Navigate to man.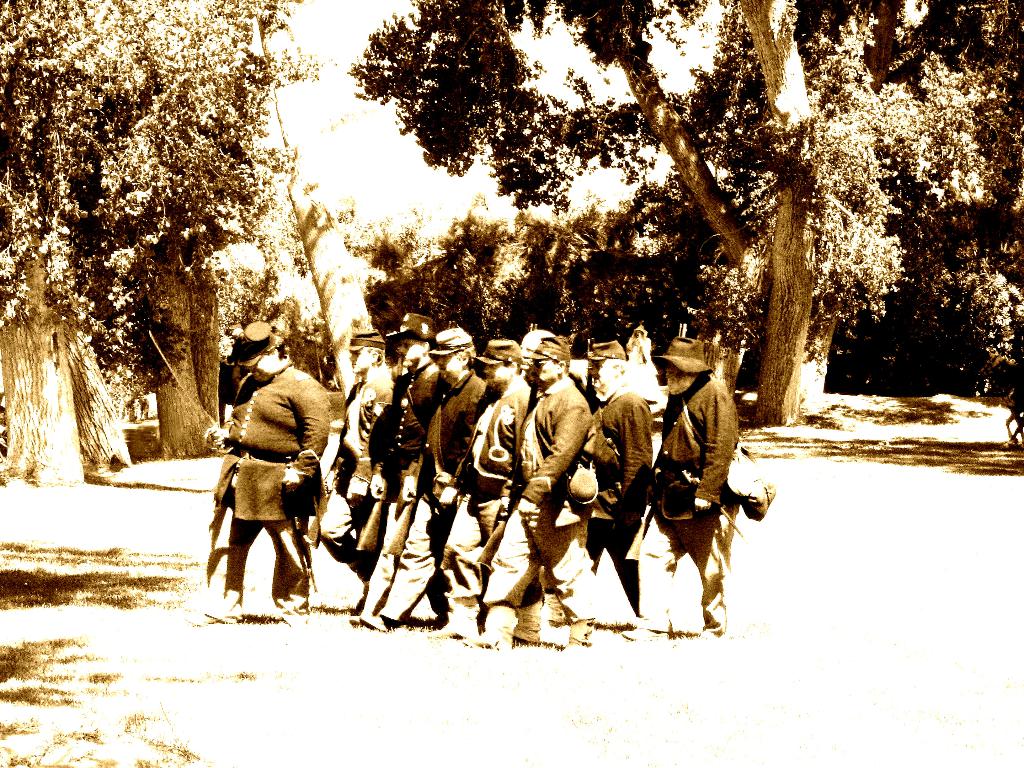
Navigation target: 306, 331, 397, 620.
